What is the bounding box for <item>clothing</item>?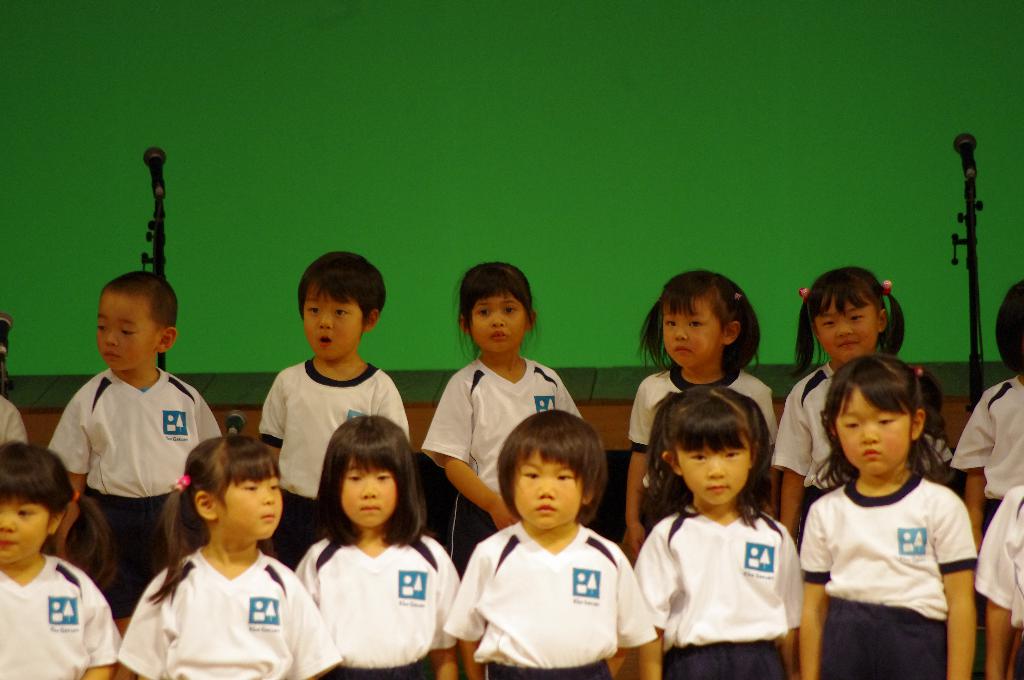
locate(469, 496, 649, 669).
